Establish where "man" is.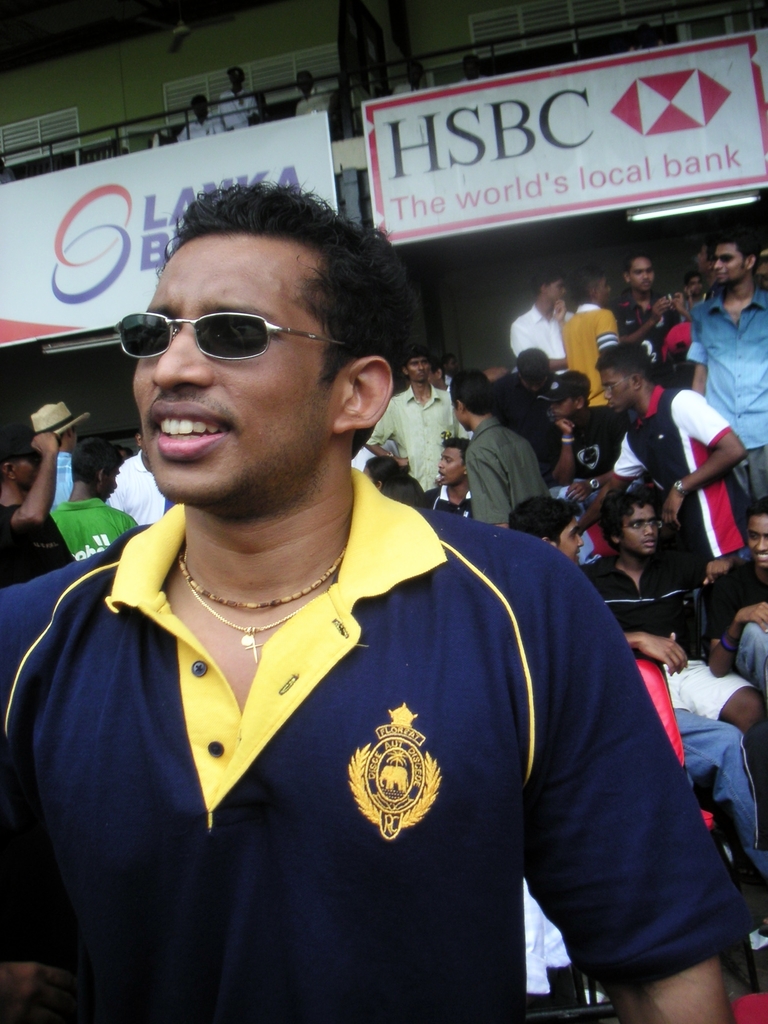
Established at locate(358, 342, 452, 493).
